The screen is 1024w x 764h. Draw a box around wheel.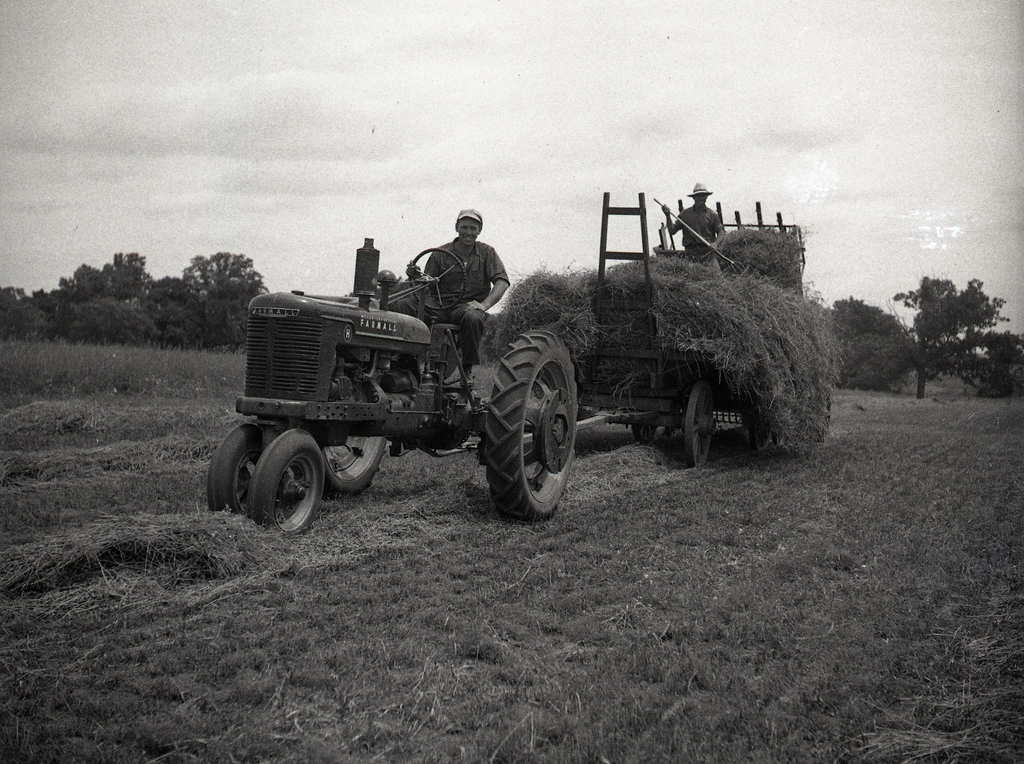
[680, 379, 716, 469].
